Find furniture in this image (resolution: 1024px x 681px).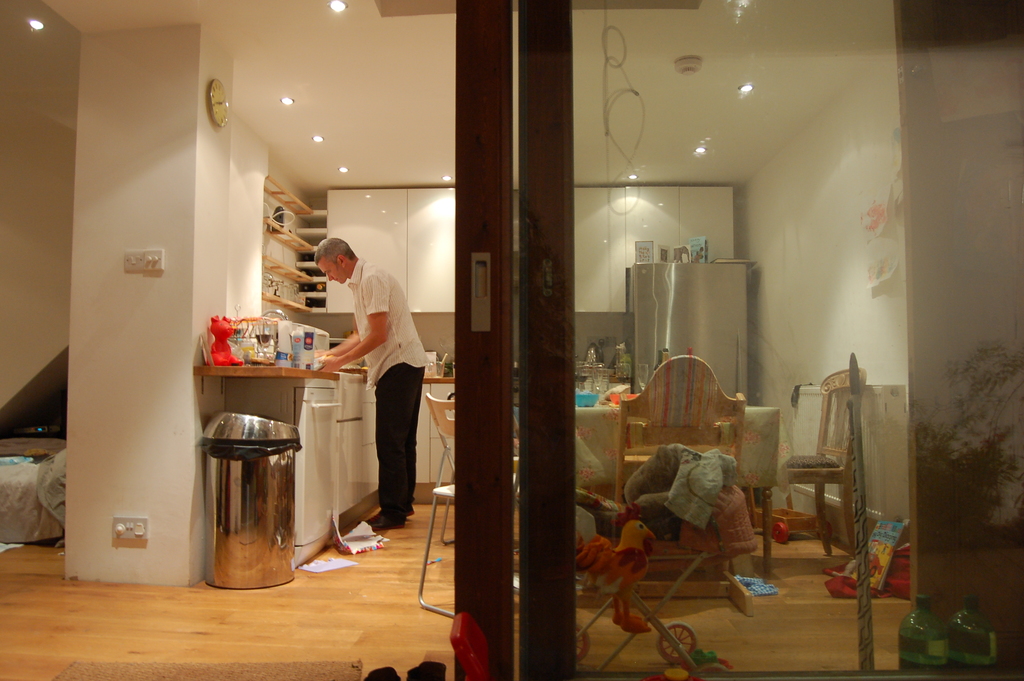
select_region(511, 406, 783, 619).
